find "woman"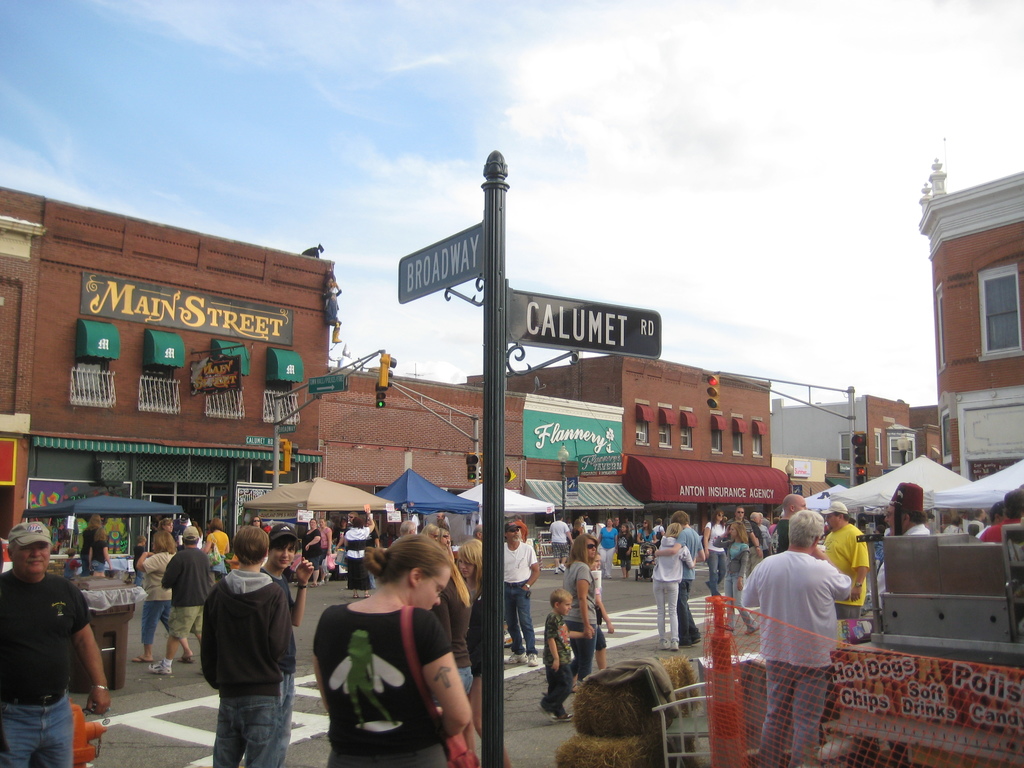
[312, 531, 472, 767]
